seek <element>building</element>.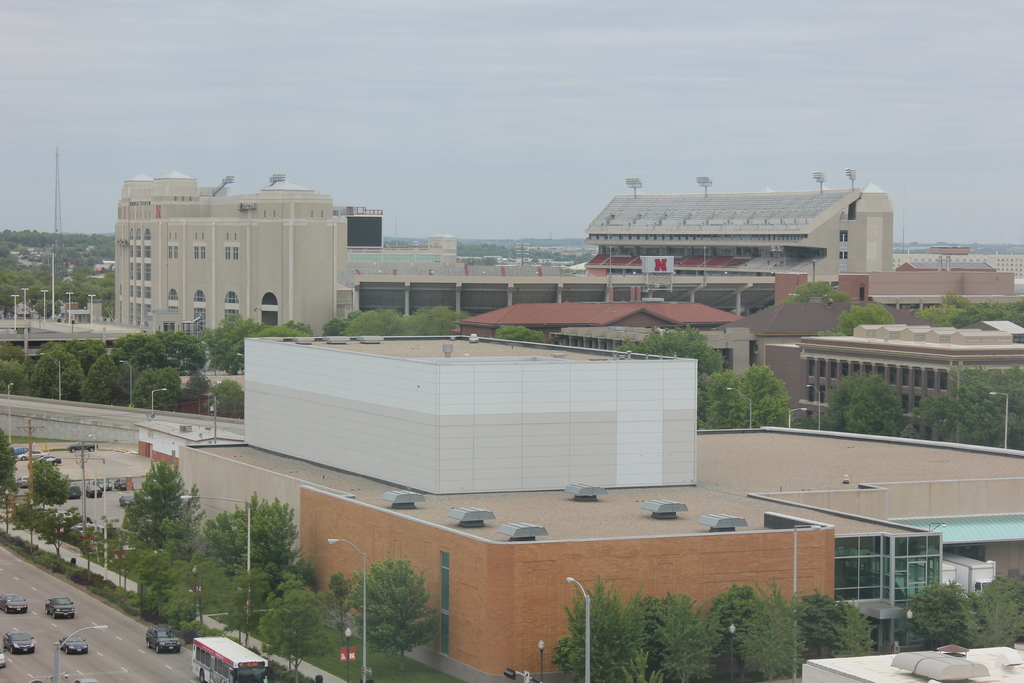
{"left": 239, "top": 329, "right": 700, "bottom": 494}.
